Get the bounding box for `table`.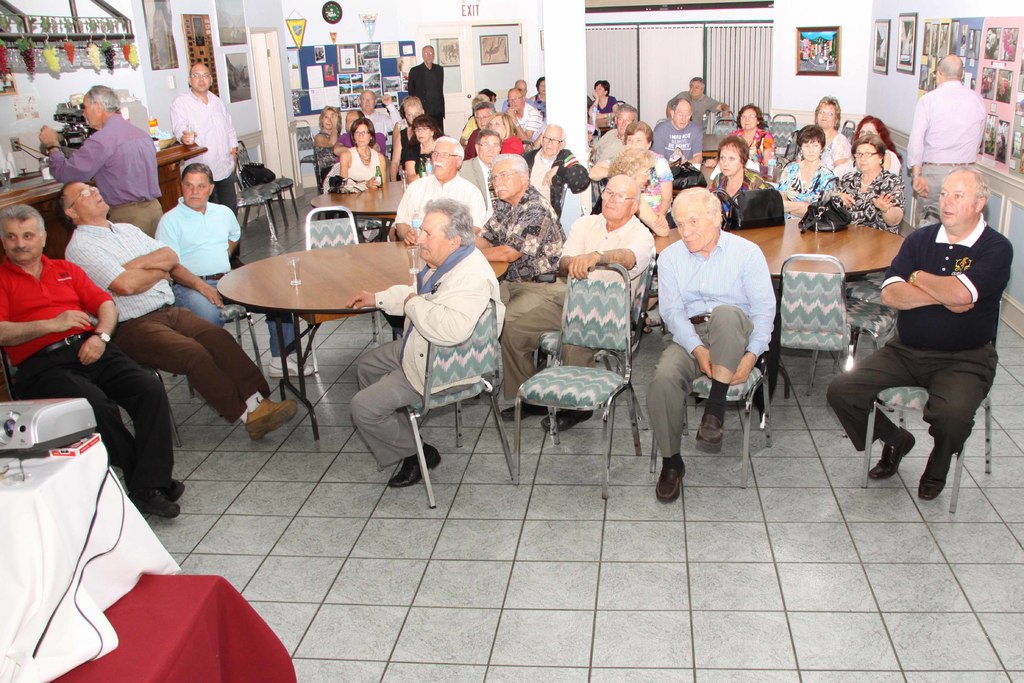
(47, 569, 228, 682).
